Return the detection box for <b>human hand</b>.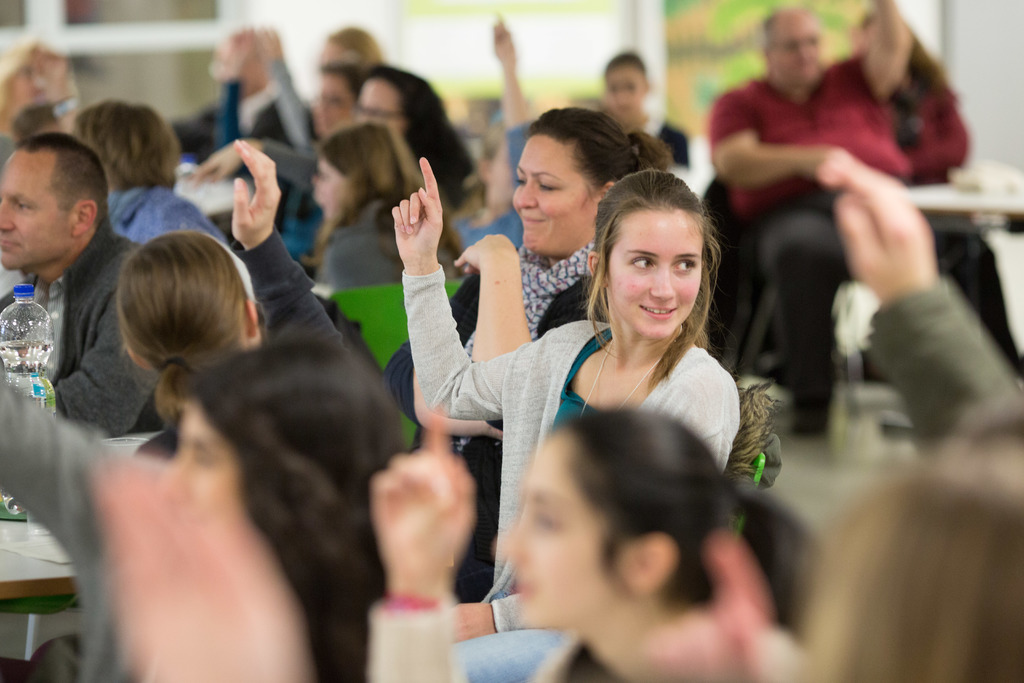
217, 29, 255, 73.
